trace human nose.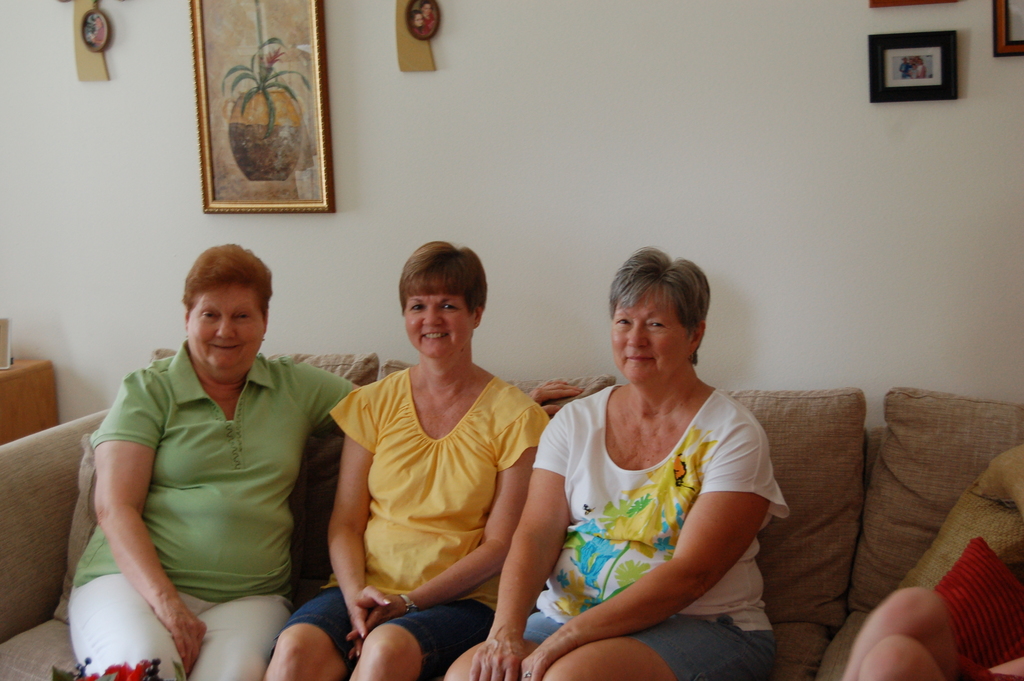
Traced to 626,319,650,350.
